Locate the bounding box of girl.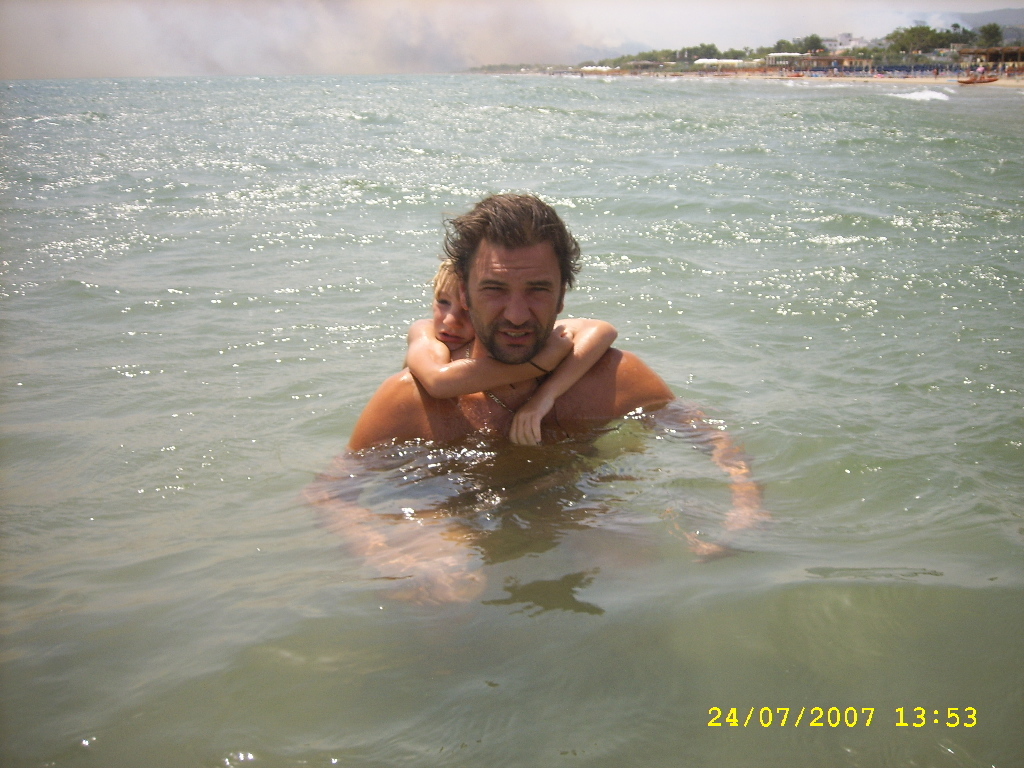
Bounding box: locate(402, 190, 618, 443).
